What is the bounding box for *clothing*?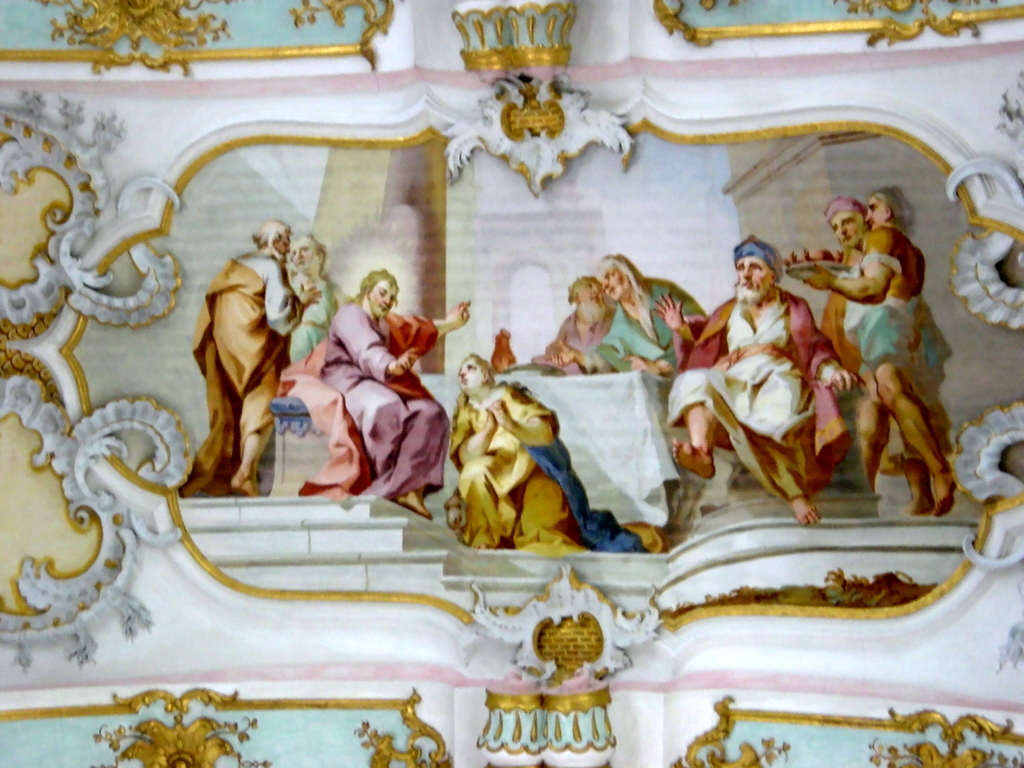
detection(187, 257, 273, 491).
